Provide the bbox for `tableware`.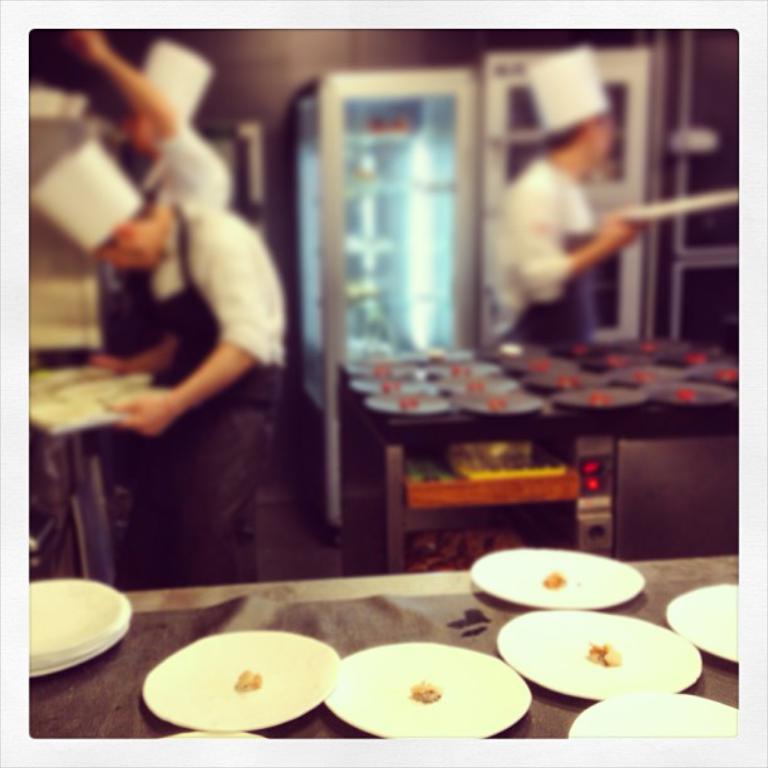
<region>664, 580, 742, 668</region>.
